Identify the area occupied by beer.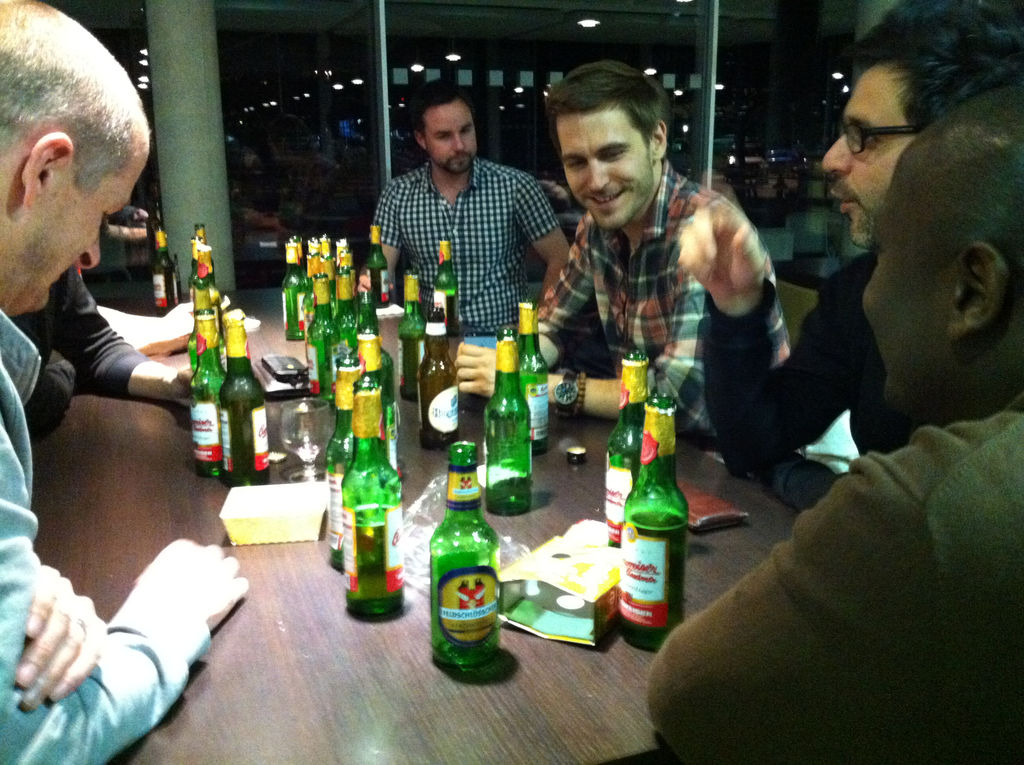
Area: <region>622, 388, 691, 649</region>.
